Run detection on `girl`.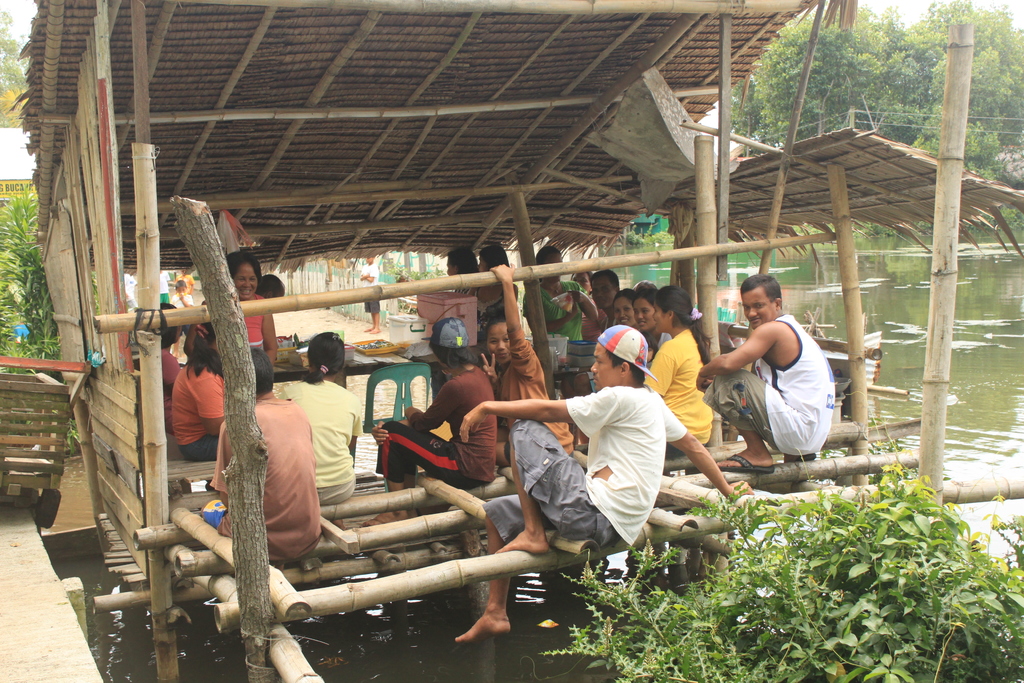
Result: {"x1": 613, "y1": 293, "x2": 642, "y2": 333}.
